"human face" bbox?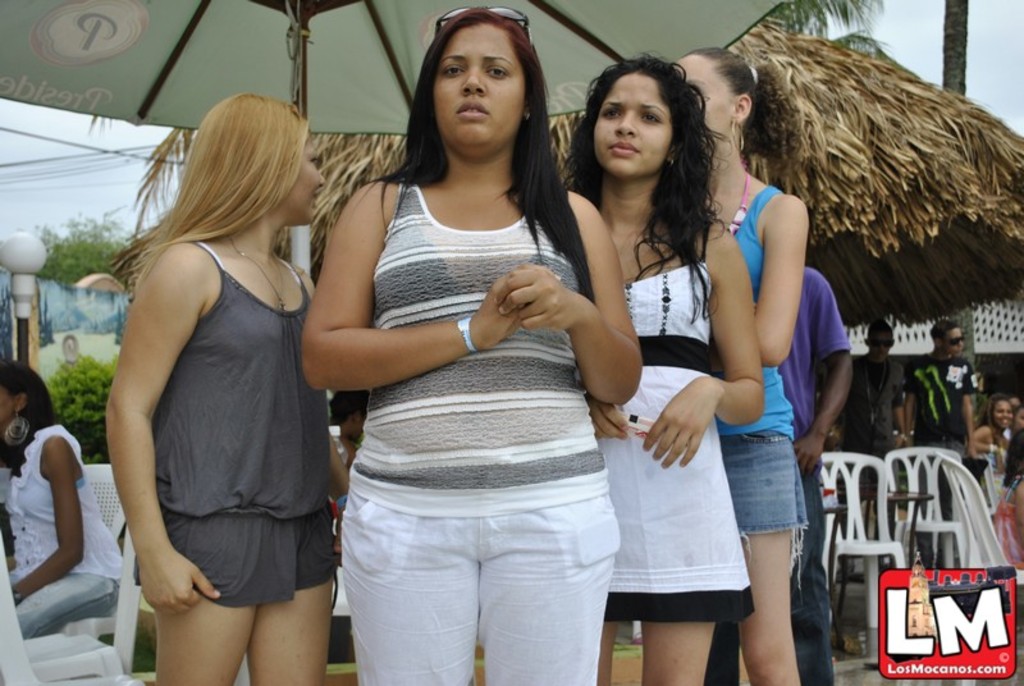
(x1=288, y1=140, x2=329, y2=215)
